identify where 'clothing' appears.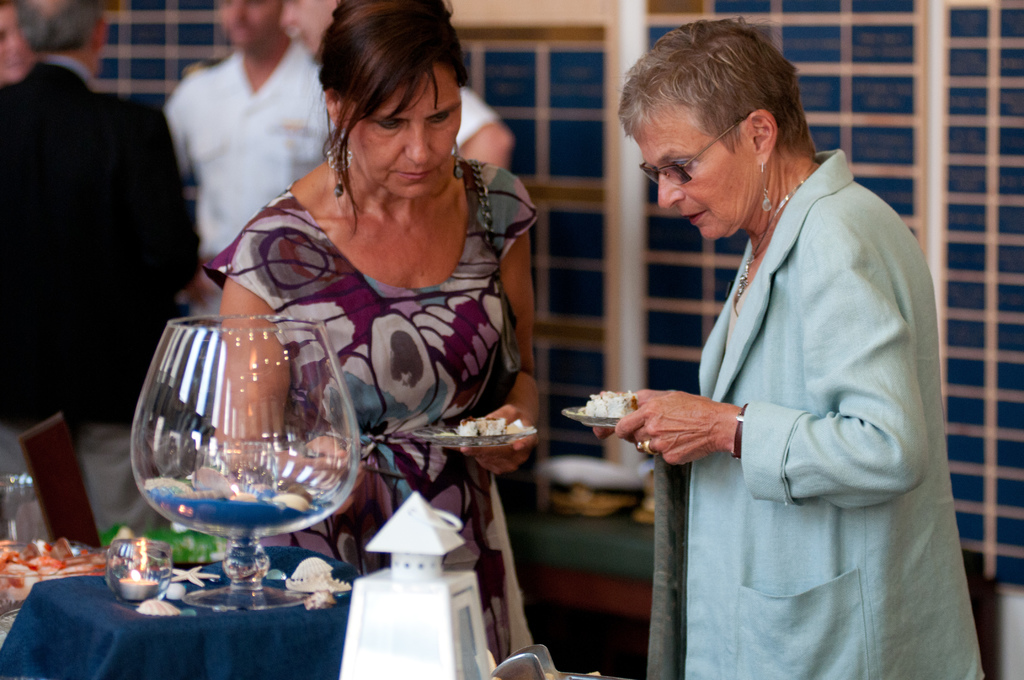
Appears at locate(202, 160, 539, 665).
